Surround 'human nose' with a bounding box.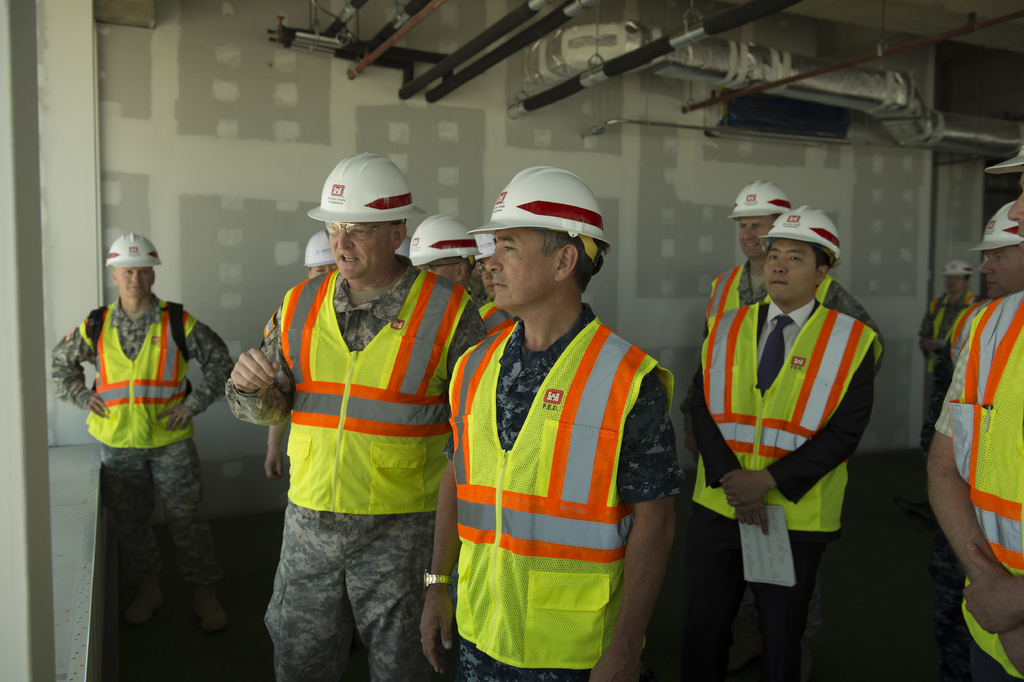
select_region(488, 247, 502, 274).
